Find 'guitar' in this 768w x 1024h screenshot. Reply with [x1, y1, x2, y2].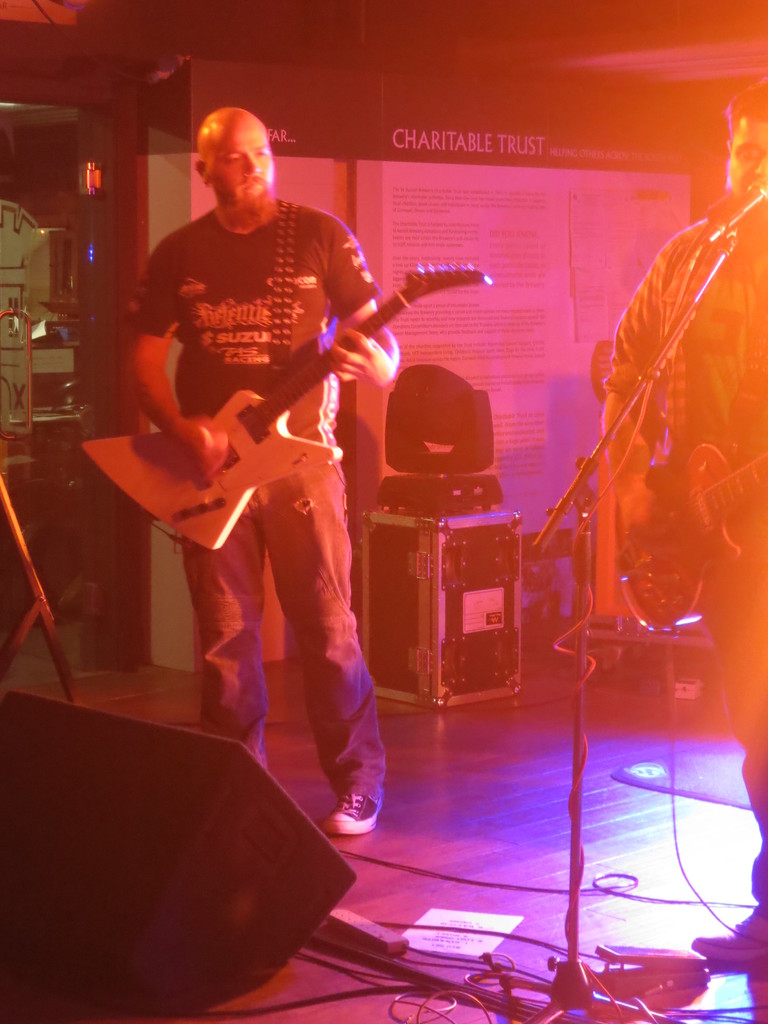
[122, 245, 483, 544].
